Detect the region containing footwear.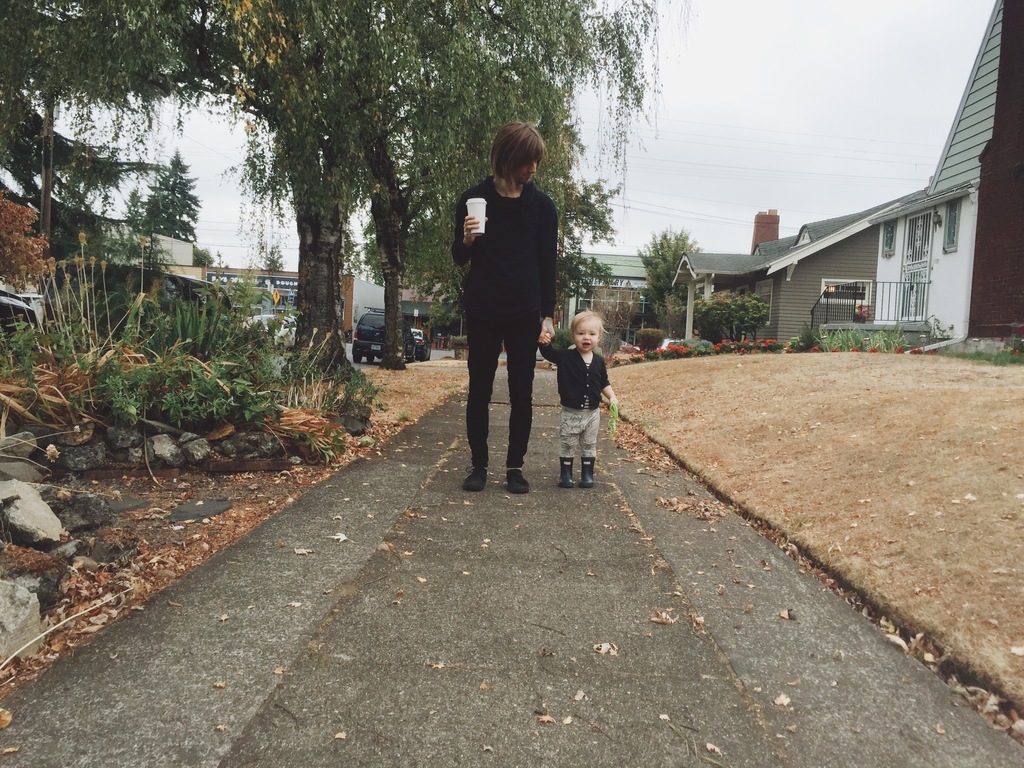
461 461 488 493.
